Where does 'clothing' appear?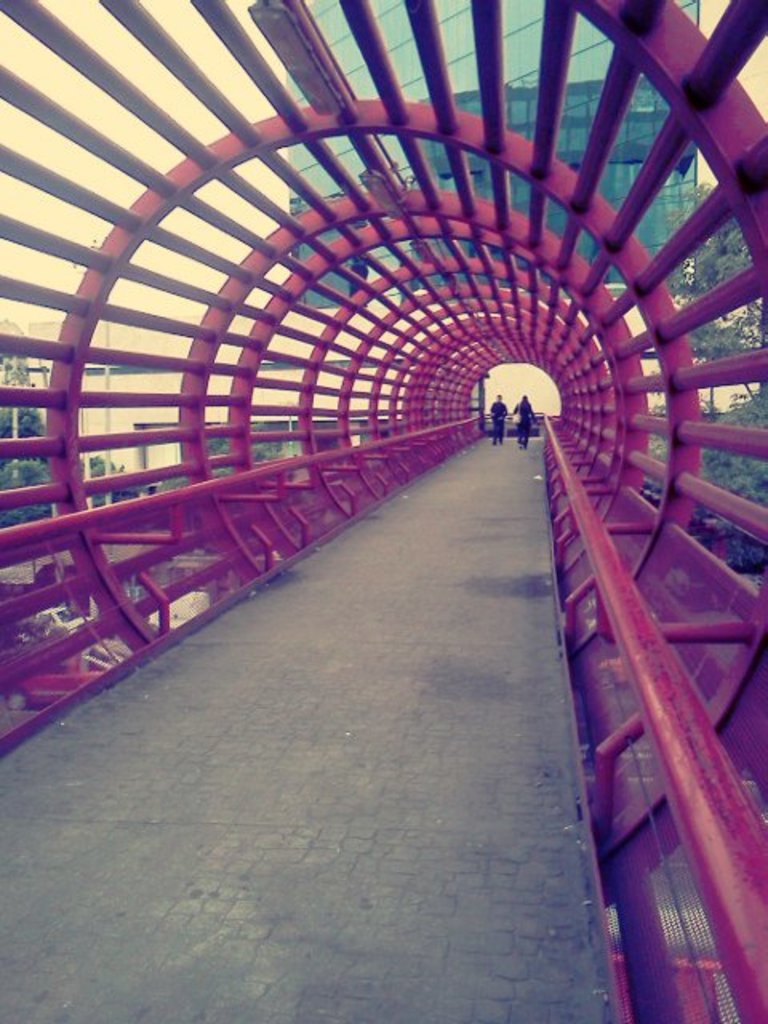
Appears at [506, 402, 534, 438].
